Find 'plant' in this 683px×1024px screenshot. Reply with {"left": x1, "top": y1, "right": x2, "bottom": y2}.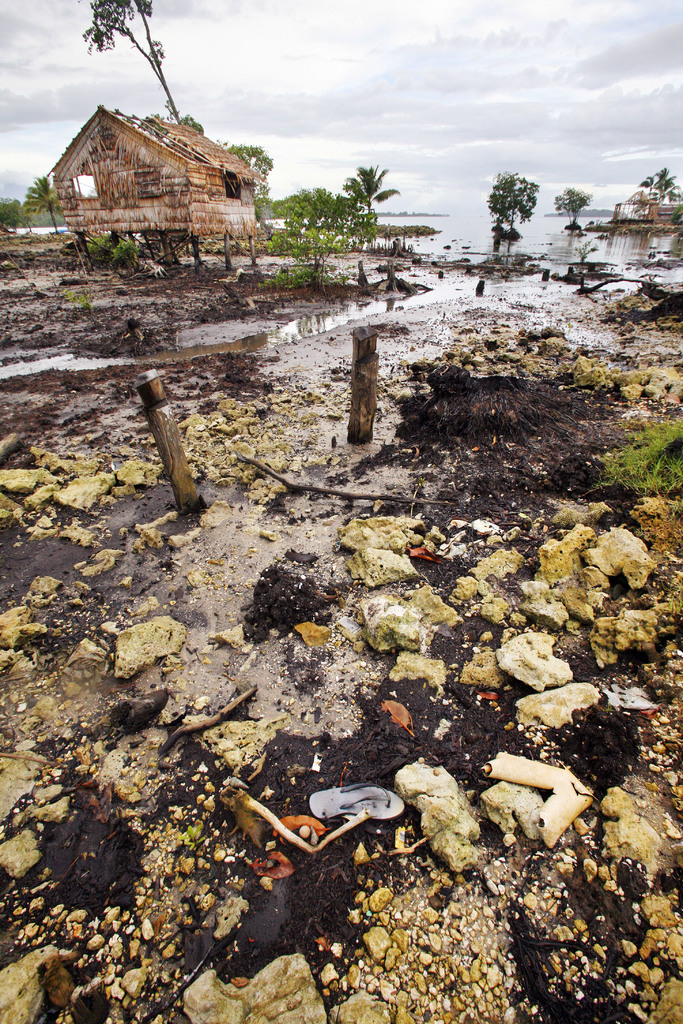
{"left": 108, "top": 232, "right": 140, "bottom": 275}.
